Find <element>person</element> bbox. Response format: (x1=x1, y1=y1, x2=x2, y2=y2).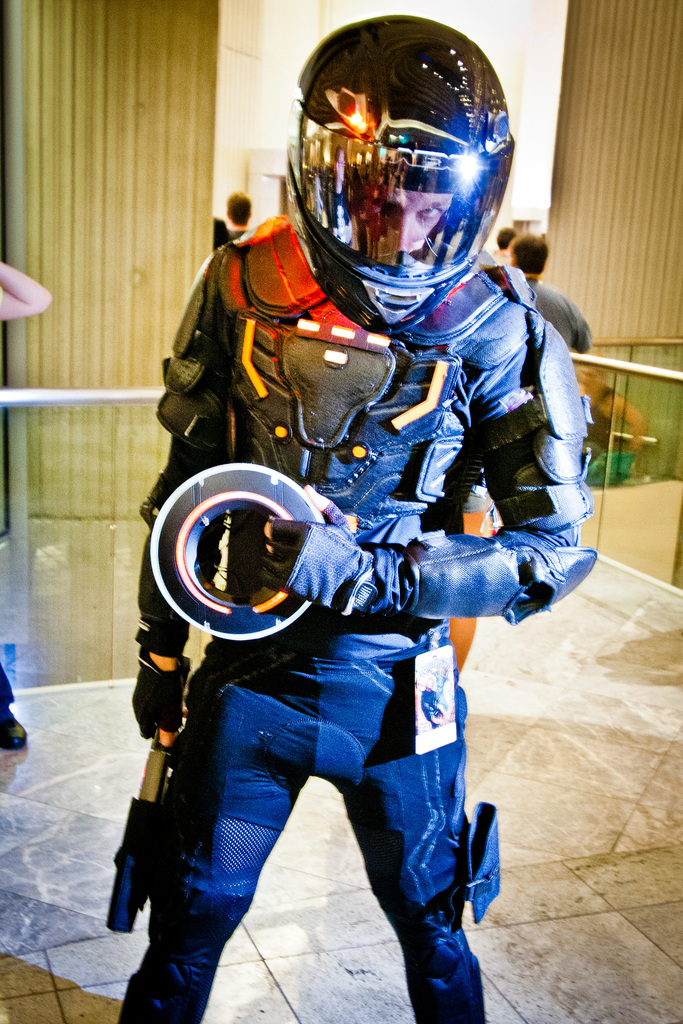
(x1=100, y1=19, x2=594, y2=1023).
